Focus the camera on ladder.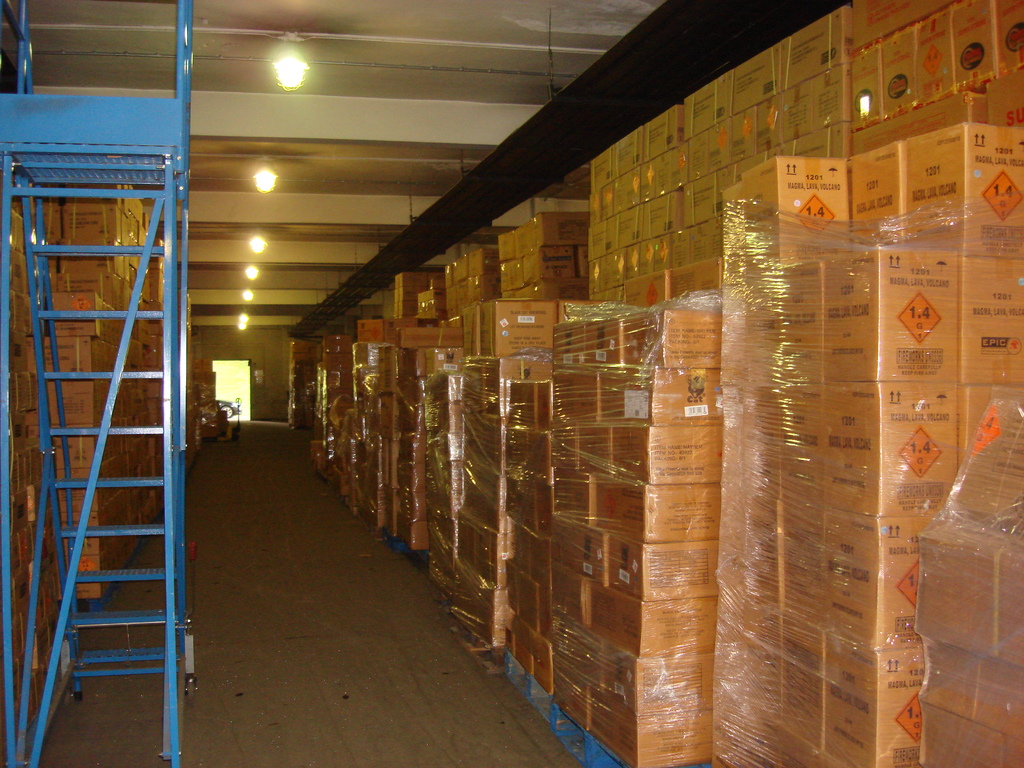
Focus region: bbox(0, 0, 197, 767).
